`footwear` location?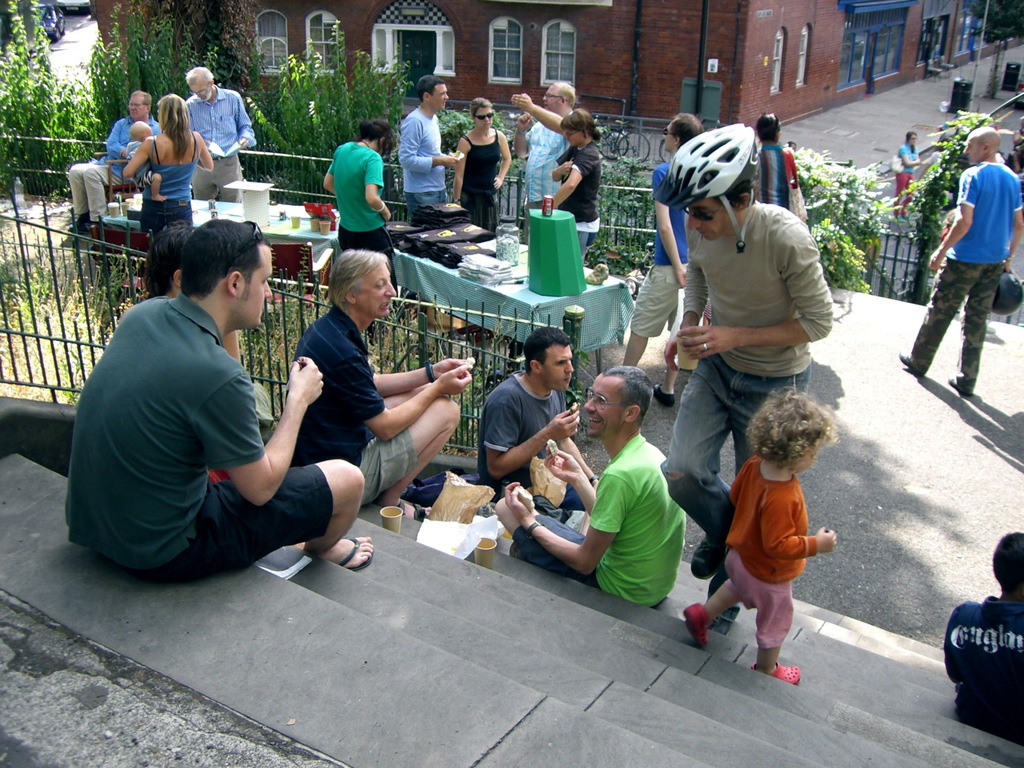
x1=947 y1=373 x2=975 y2=396
